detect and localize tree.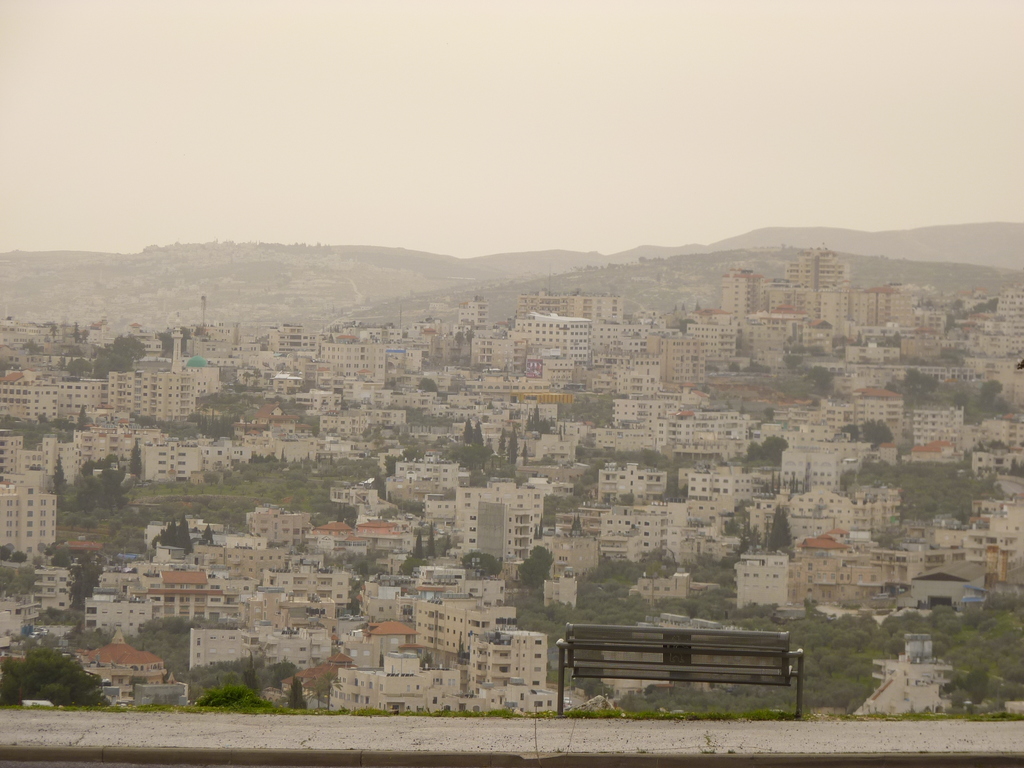
Localized at select_region(118, 506, 130, 524).
